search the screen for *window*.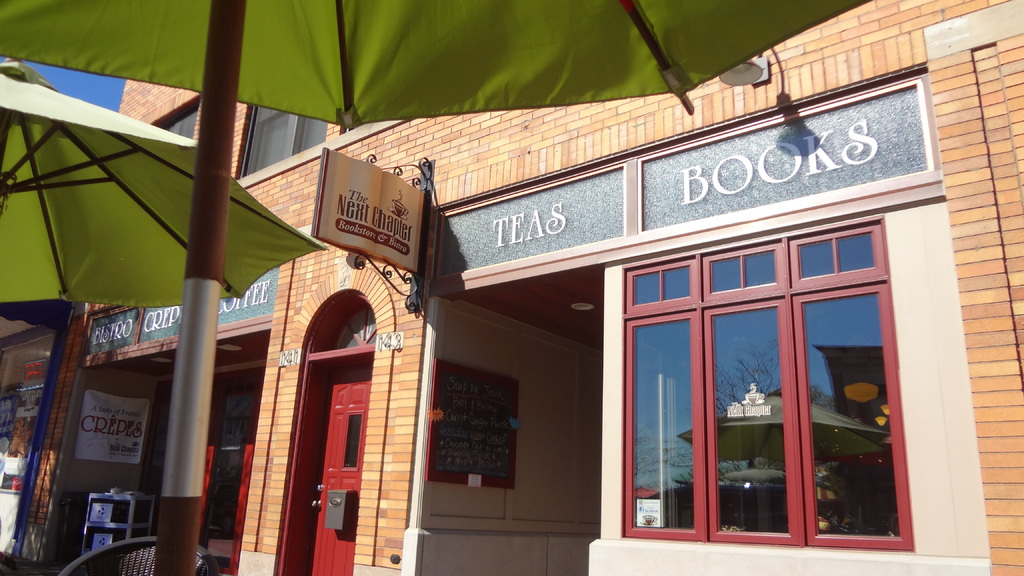
Found at [left=344, top=417, right=358, bottom=470].
